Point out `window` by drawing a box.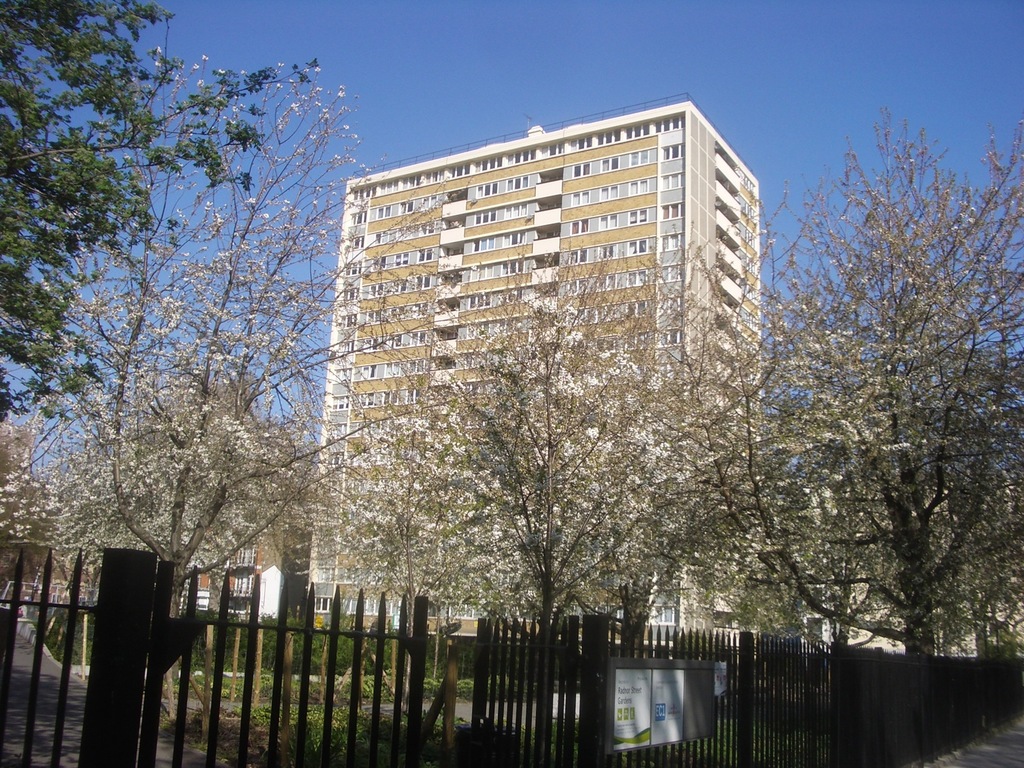
499, 314, 523, 333.
